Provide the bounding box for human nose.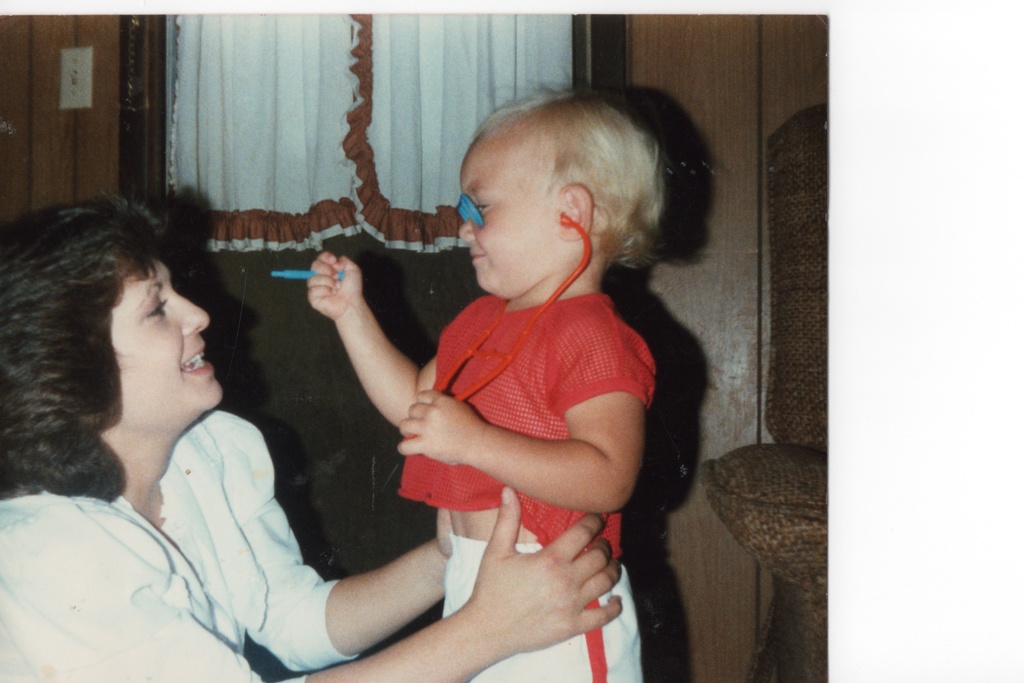
left=166, top=284, right=207, bottom=340.
